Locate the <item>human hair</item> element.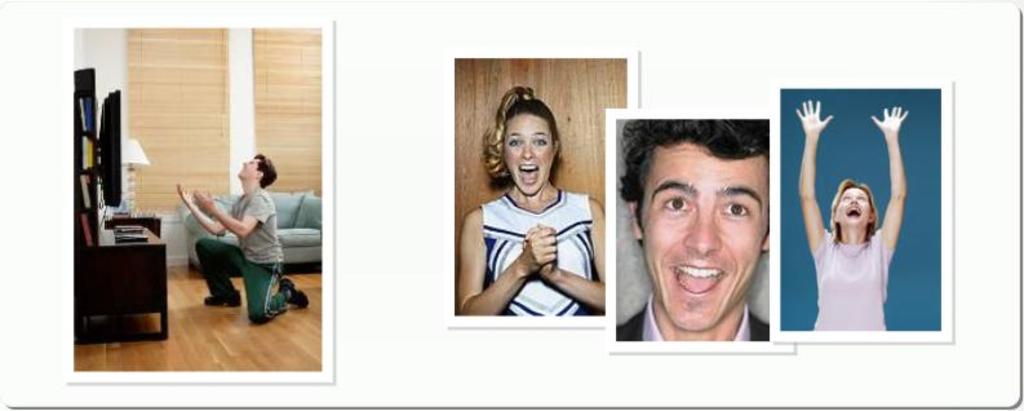
Element bbox: box=[254, 151, 278, 189].
